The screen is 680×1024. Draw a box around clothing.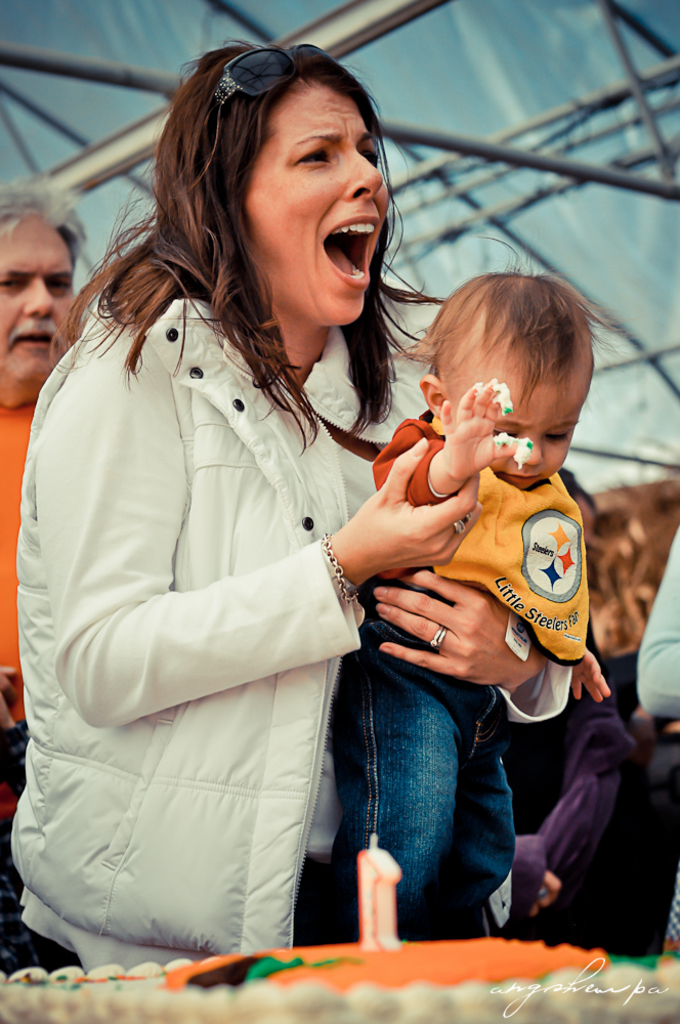
<region>0, 388, 65, 831</region>.
